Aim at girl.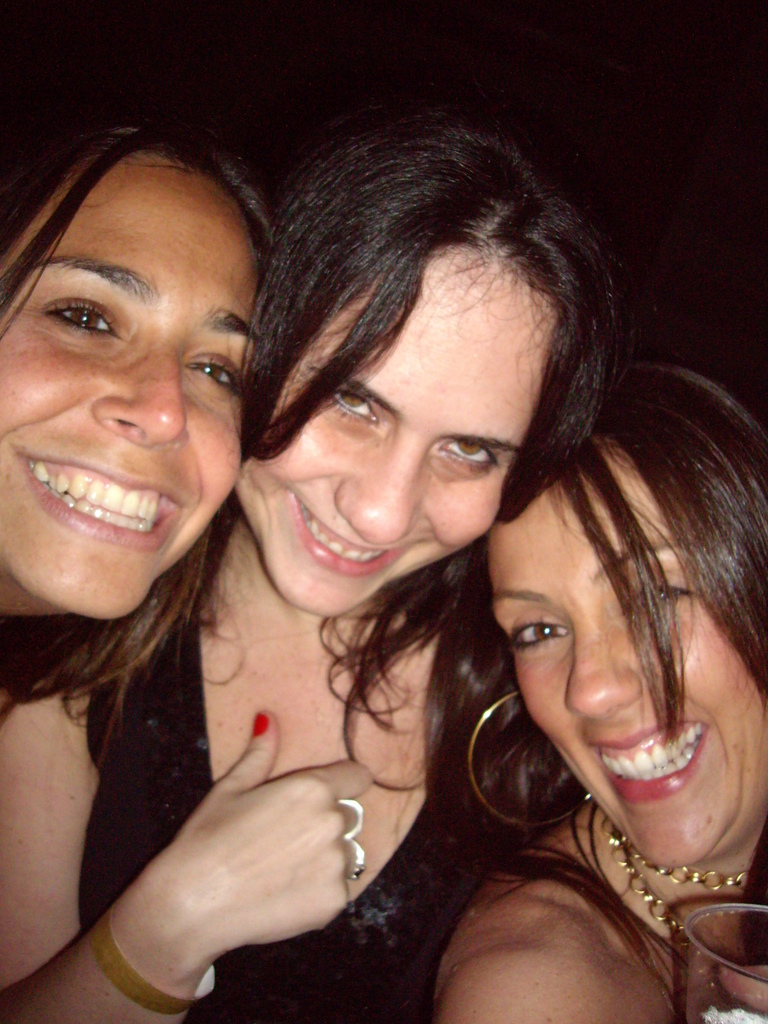
Aimed at x1=0 y1=99 x2=635 y2=1023.
